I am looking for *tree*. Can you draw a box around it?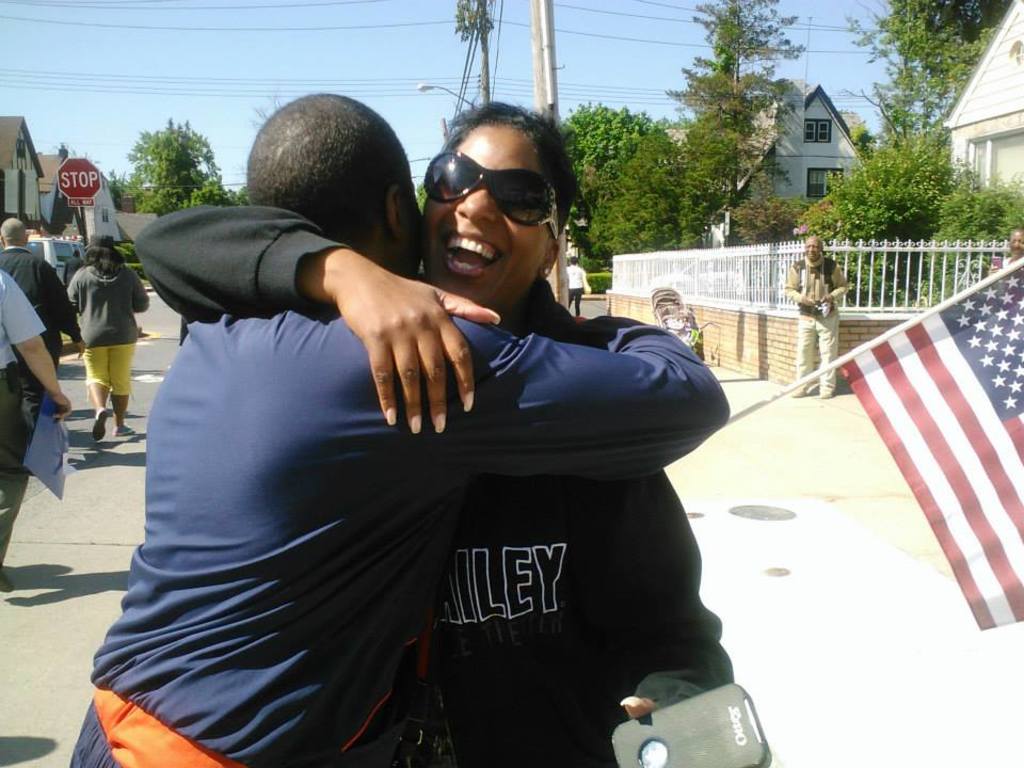
Sure, the bounding box is <box>843,0,1014,137</box>.
